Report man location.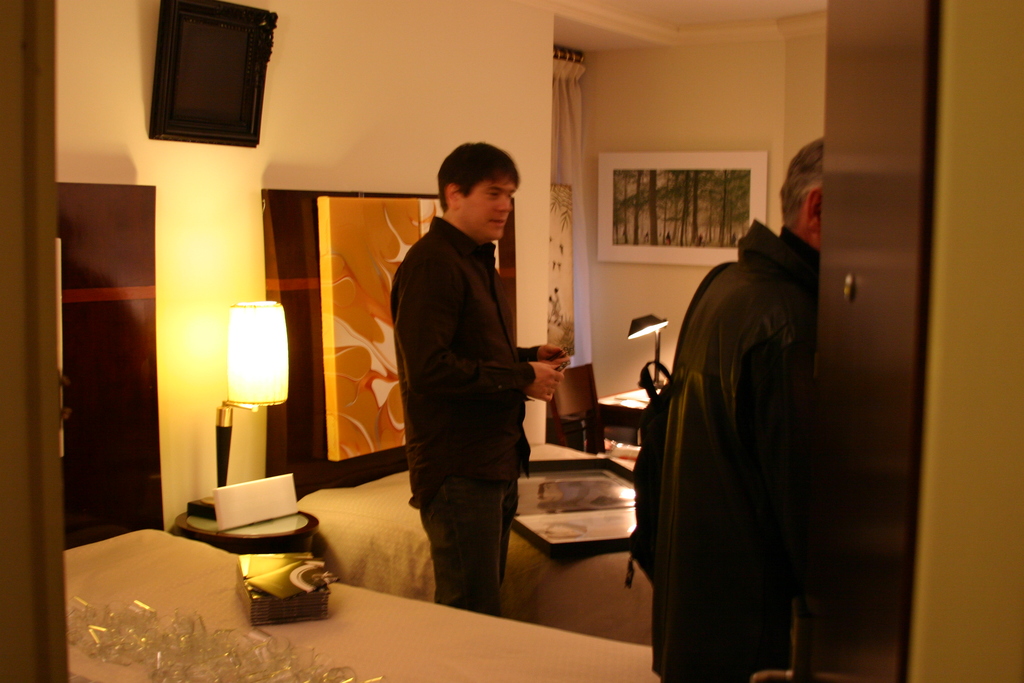
Report: select_region(385, 143, 572, 623).
